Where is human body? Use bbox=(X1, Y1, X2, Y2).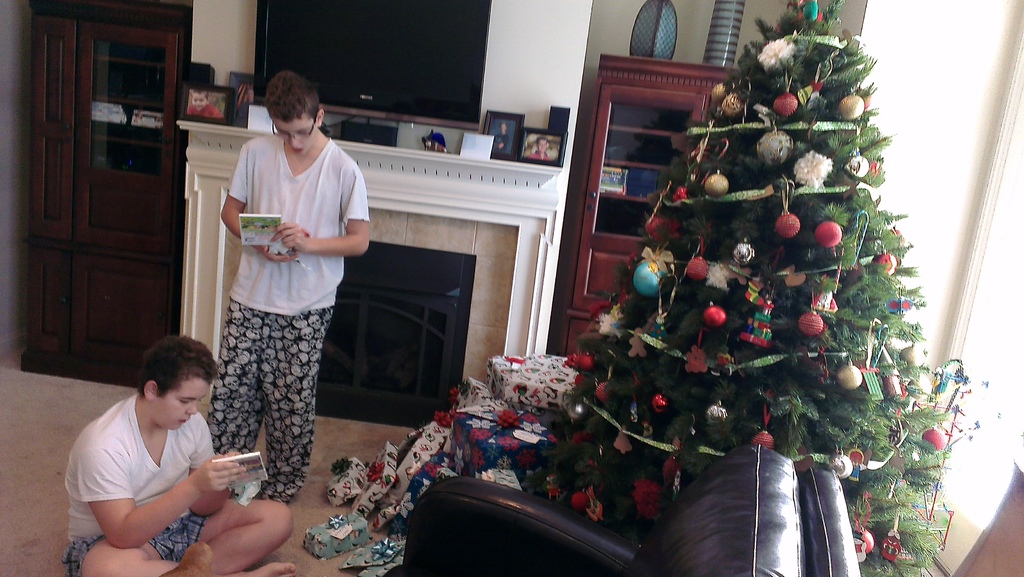
bbox=(189, 62, 368, 528).
